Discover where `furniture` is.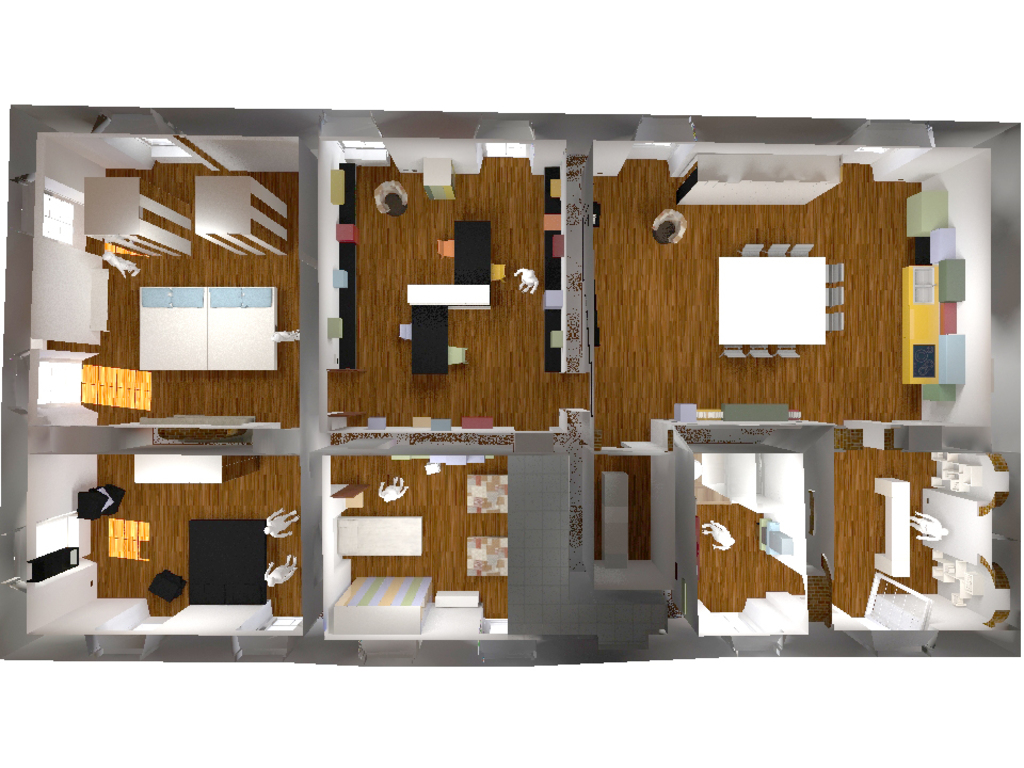
Discovered at l=193, t=175, r=288, b=247.
